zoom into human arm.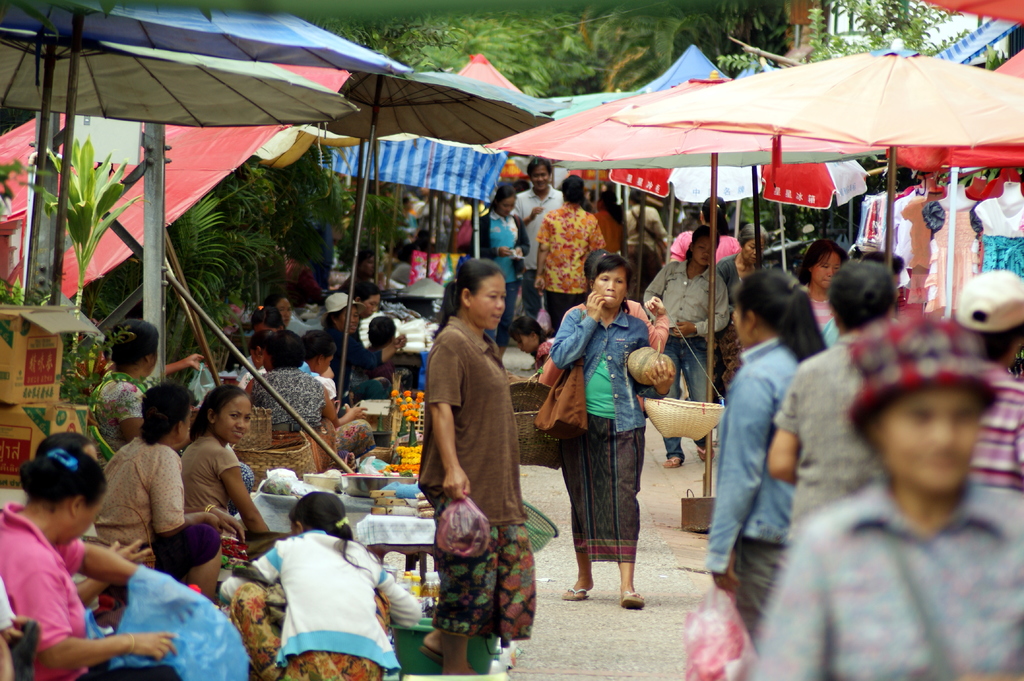
Zoom target: x1=149, y1=453, x2=239, y2=534.
